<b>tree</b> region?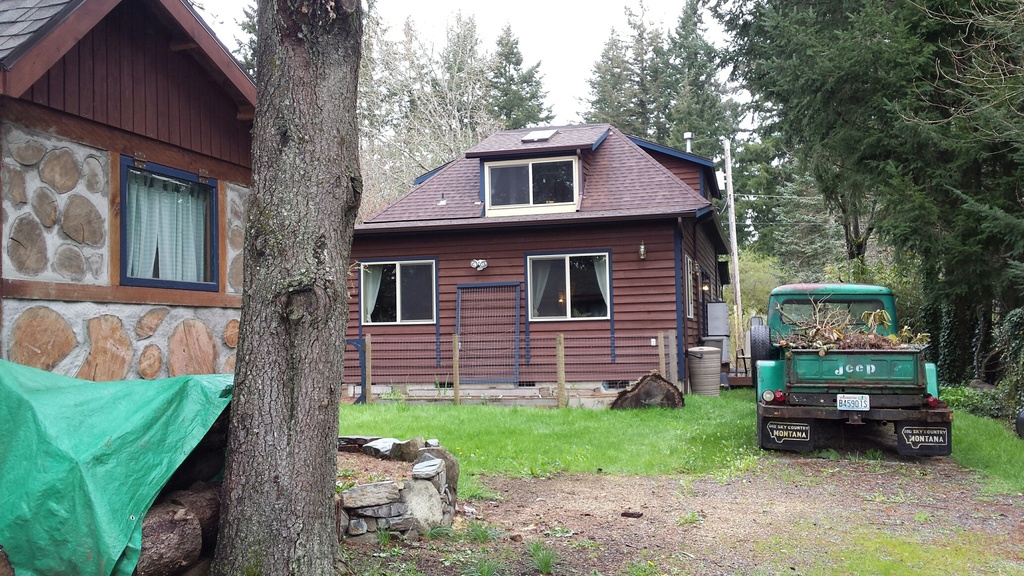
350,1,556,243
